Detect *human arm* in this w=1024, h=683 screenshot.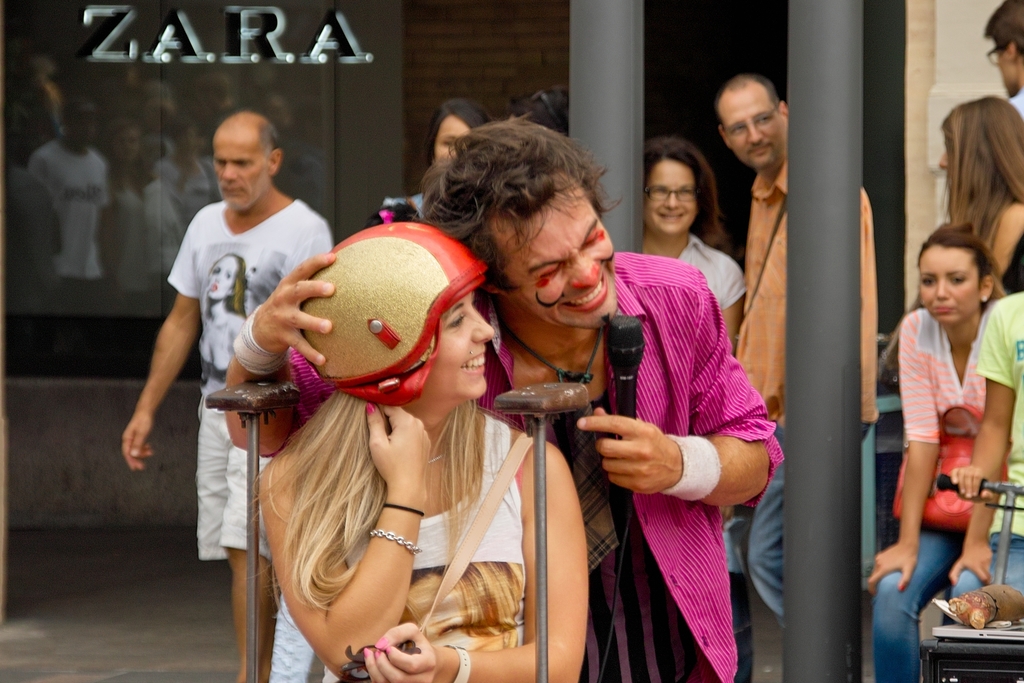
Detection: locate(714, 265, 751, 363).
